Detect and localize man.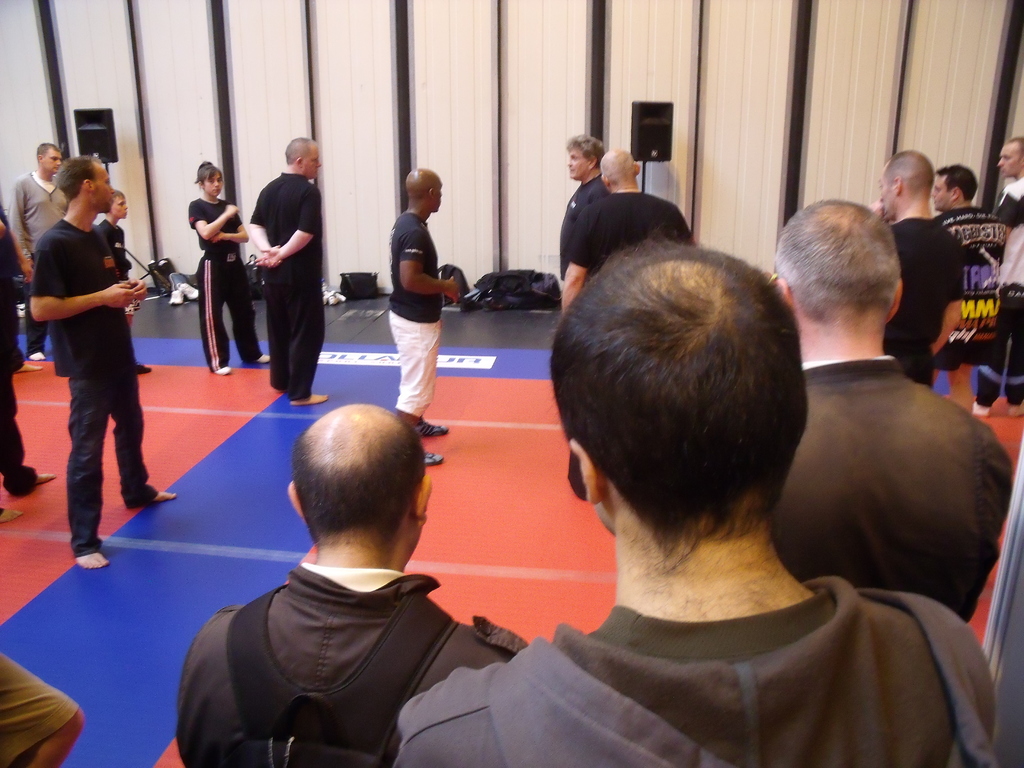
Localized at (x1=765, y1=197, x2=1012, y2=624).
